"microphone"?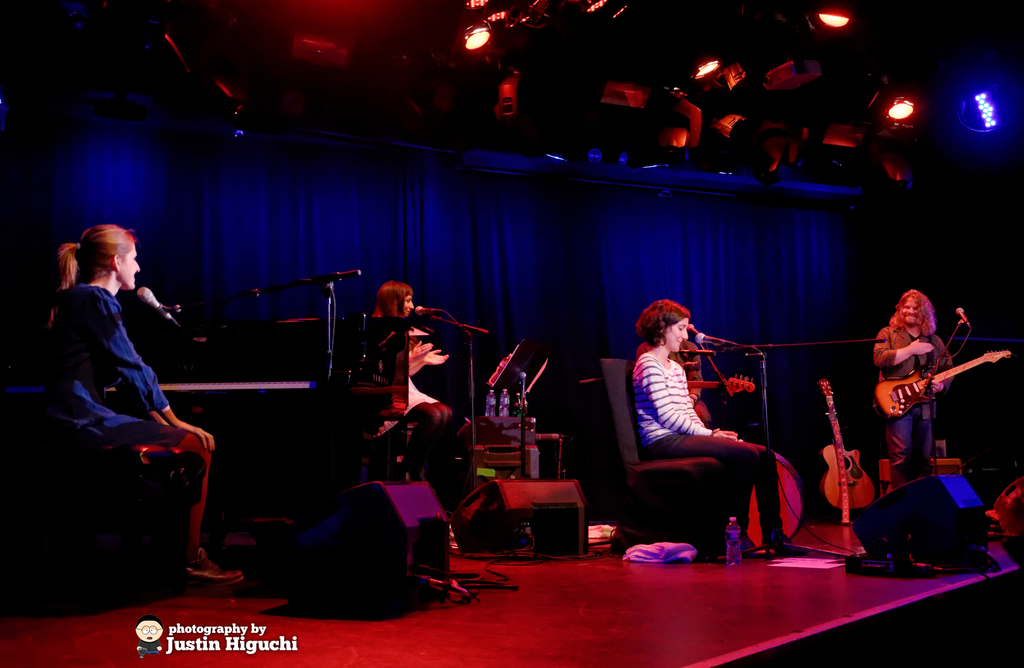
{"x1": 695, "y1": 329, "x2": 743, "y2": 346}
